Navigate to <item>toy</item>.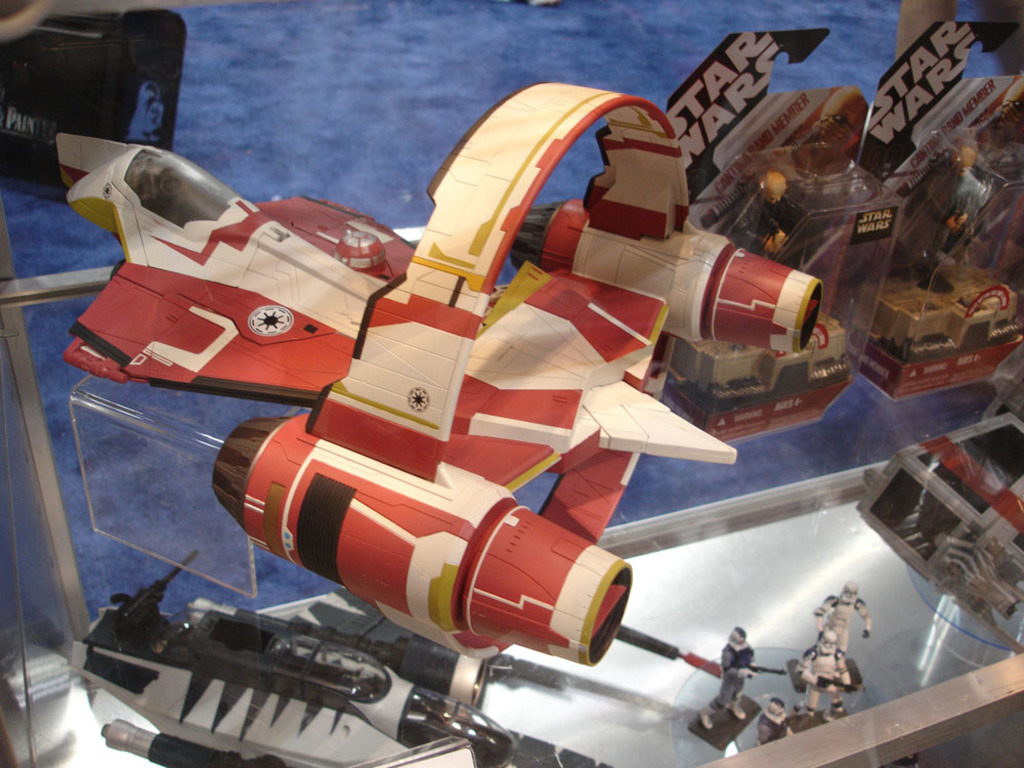
Navigation target: pyautogui.locateOnScreen(68, 547, 639, 767).
